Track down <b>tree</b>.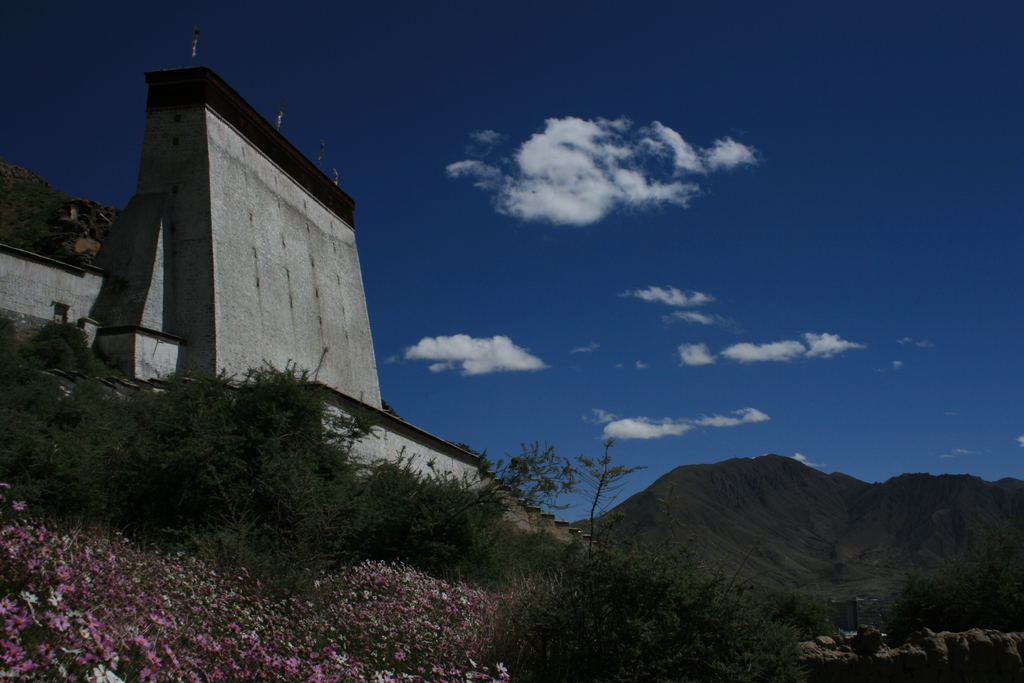
Tracked to crop(496, 439, 583, 506).
